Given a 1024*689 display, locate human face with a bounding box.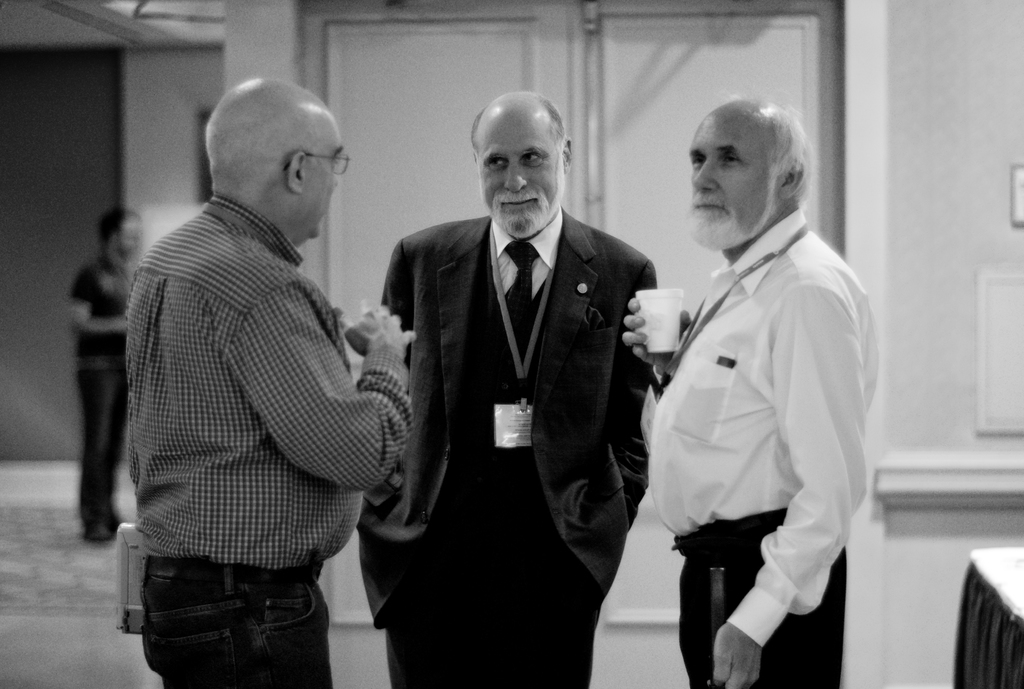
Located: pyautogui.locateOnScreen(481, 106, 564, 229).
